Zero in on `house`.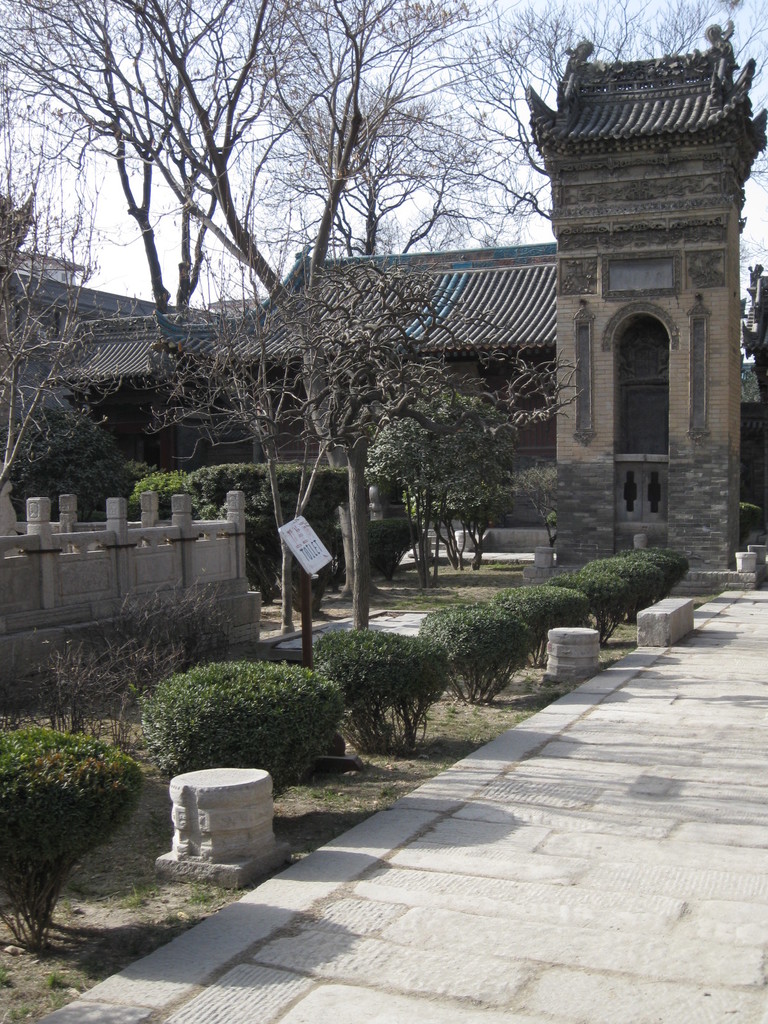
Zeroed in: 547:57:761:552.
